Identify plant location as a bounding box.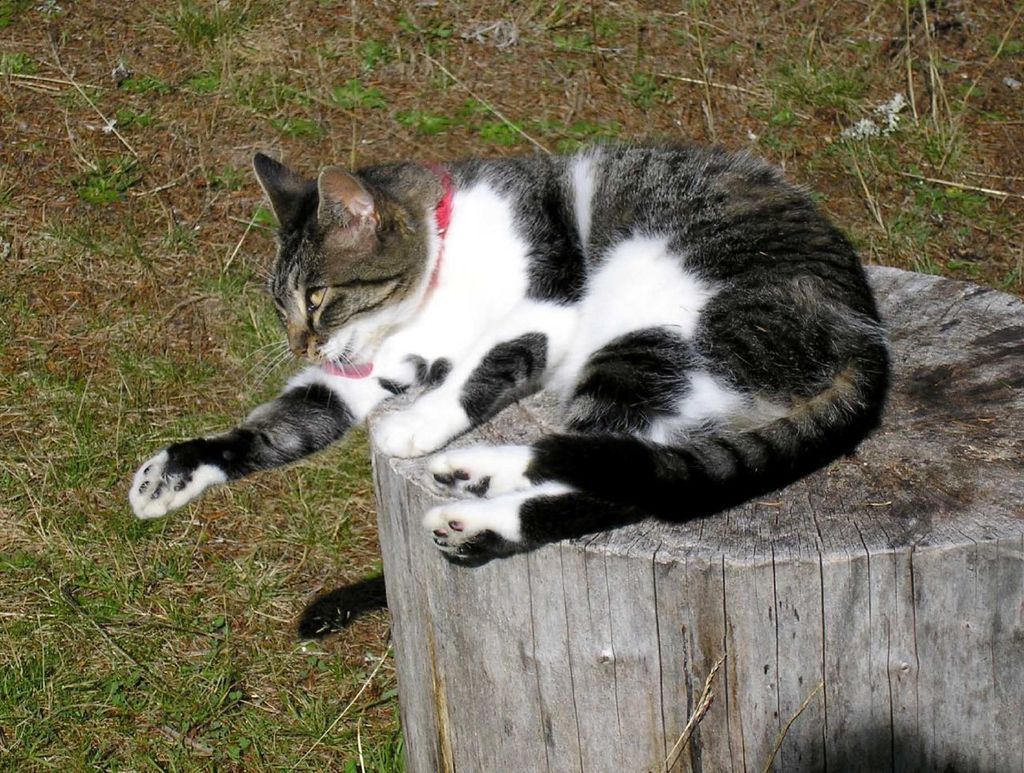
55:74:98:110.
